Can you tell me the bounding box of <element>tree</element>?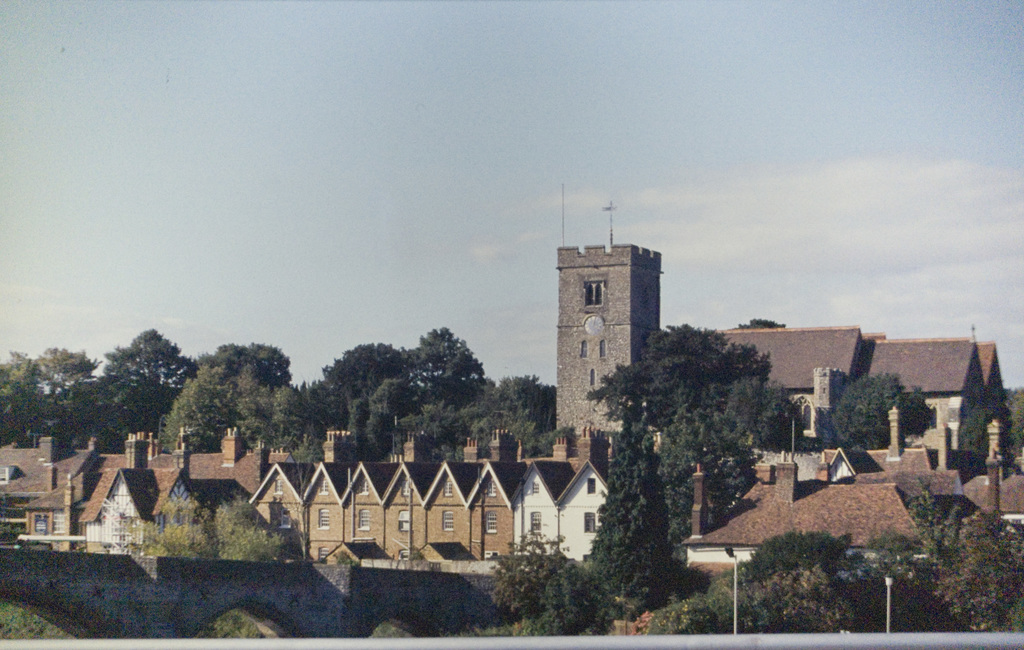
(960,395,1010,470).
